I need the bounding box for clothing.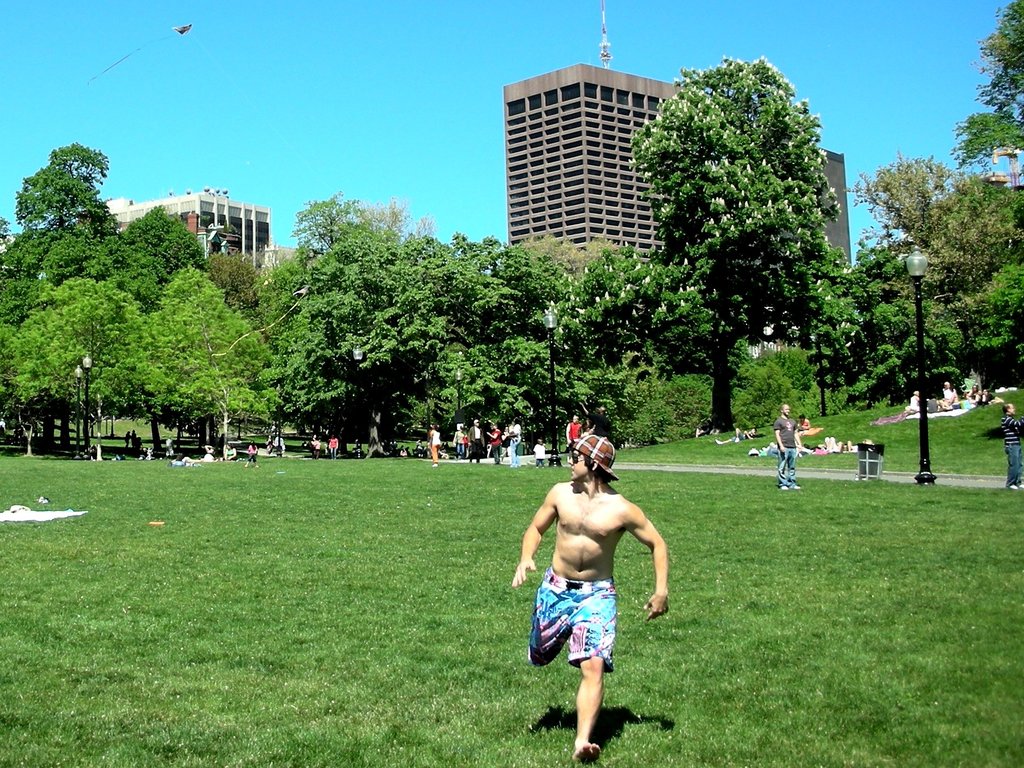
Here it is: pyautogui.locateOnScreen(527, 562, 627, 668).
